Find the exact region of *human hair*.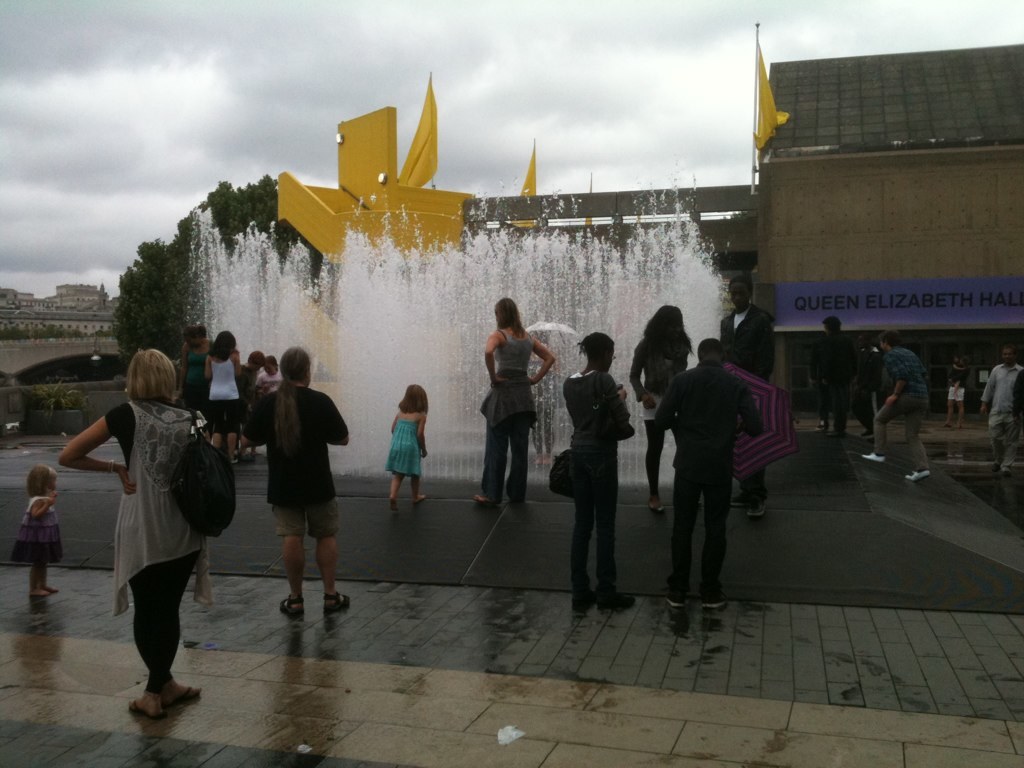
Exact region: [left=25, top=462, right=57, bottom=498].
